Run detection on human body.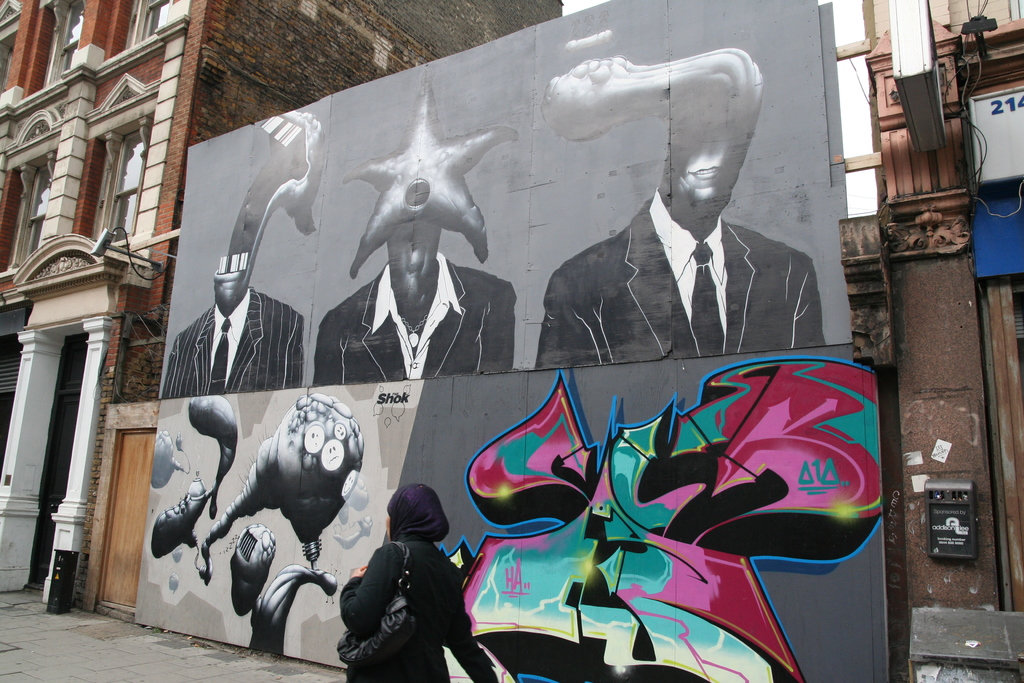
Result: [534,54,830,383].
